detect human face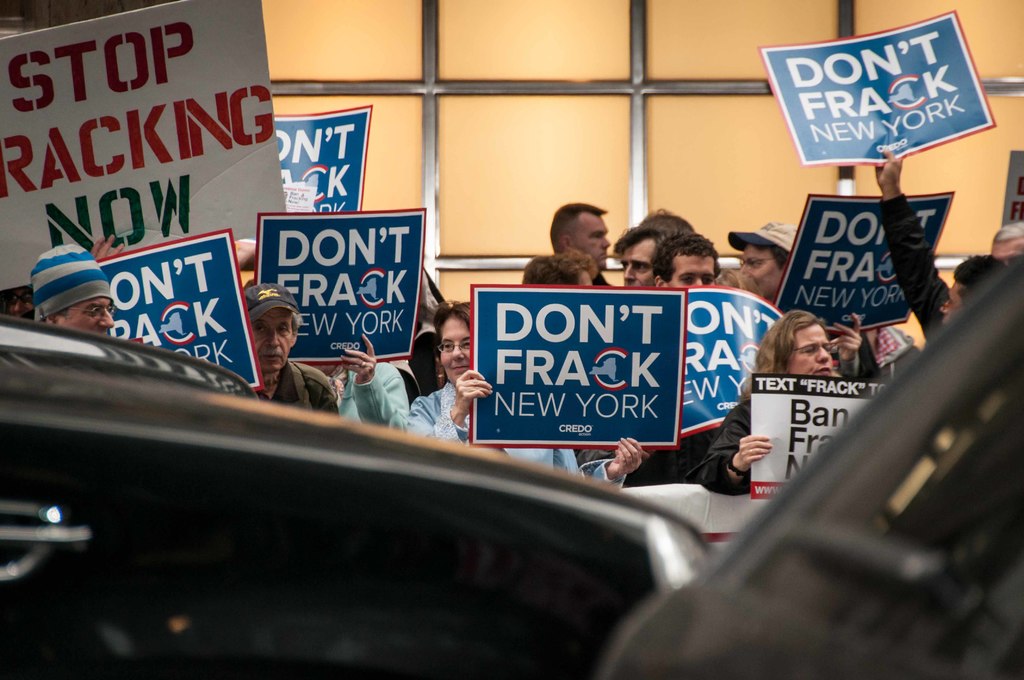
locate(789, 321, 833, 374)
